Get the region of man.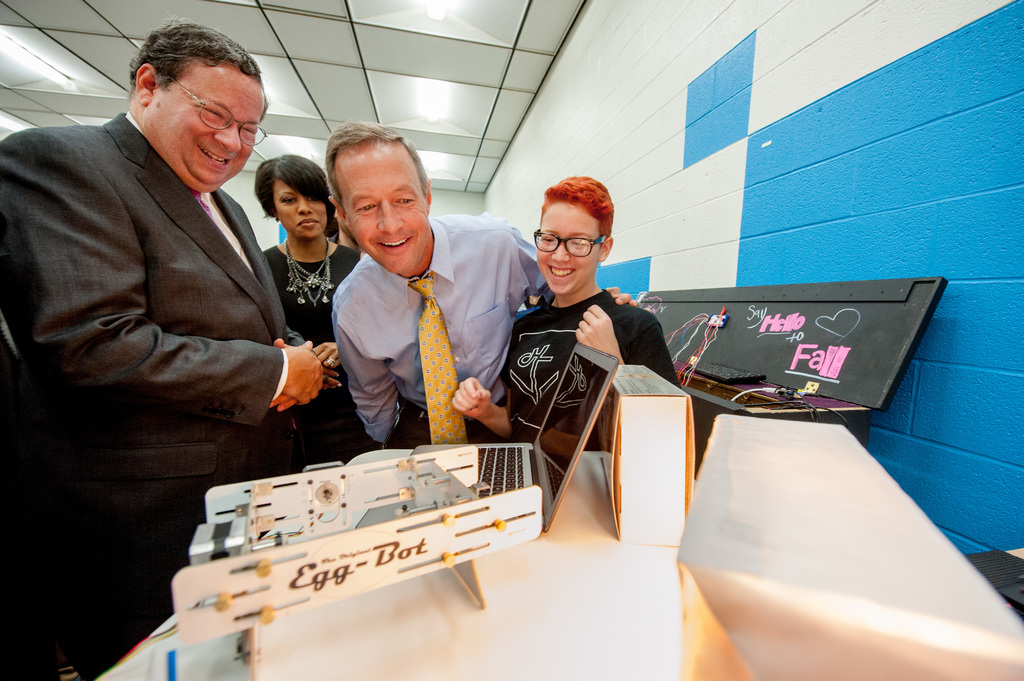
[x1=323, y1=121, x2=639, y2=450].
